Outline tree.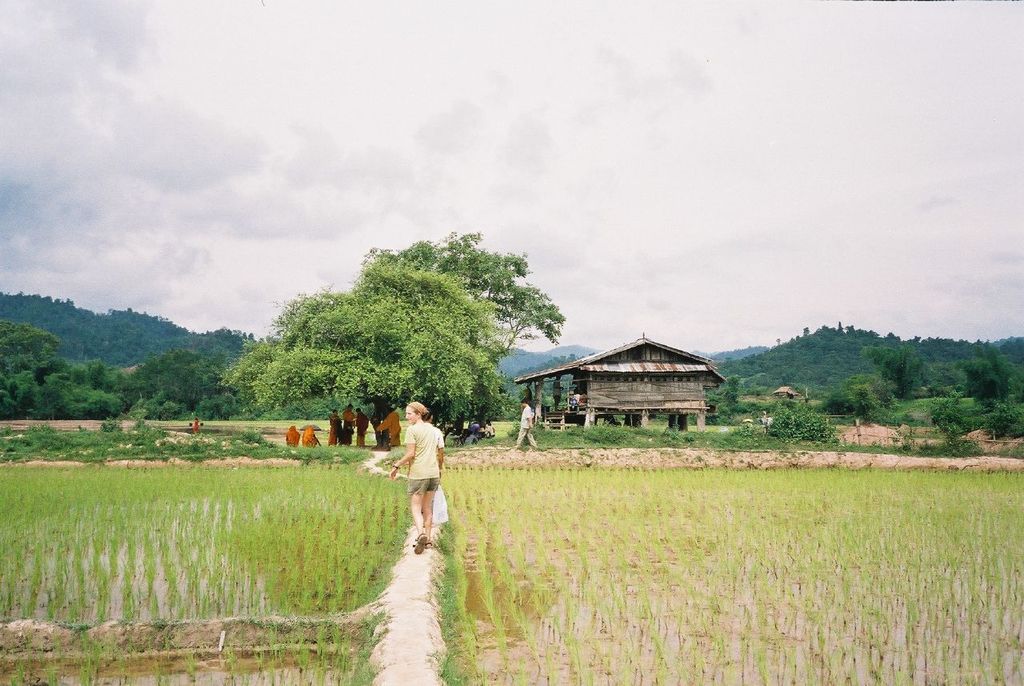
Outline: 189/391/246/426.
